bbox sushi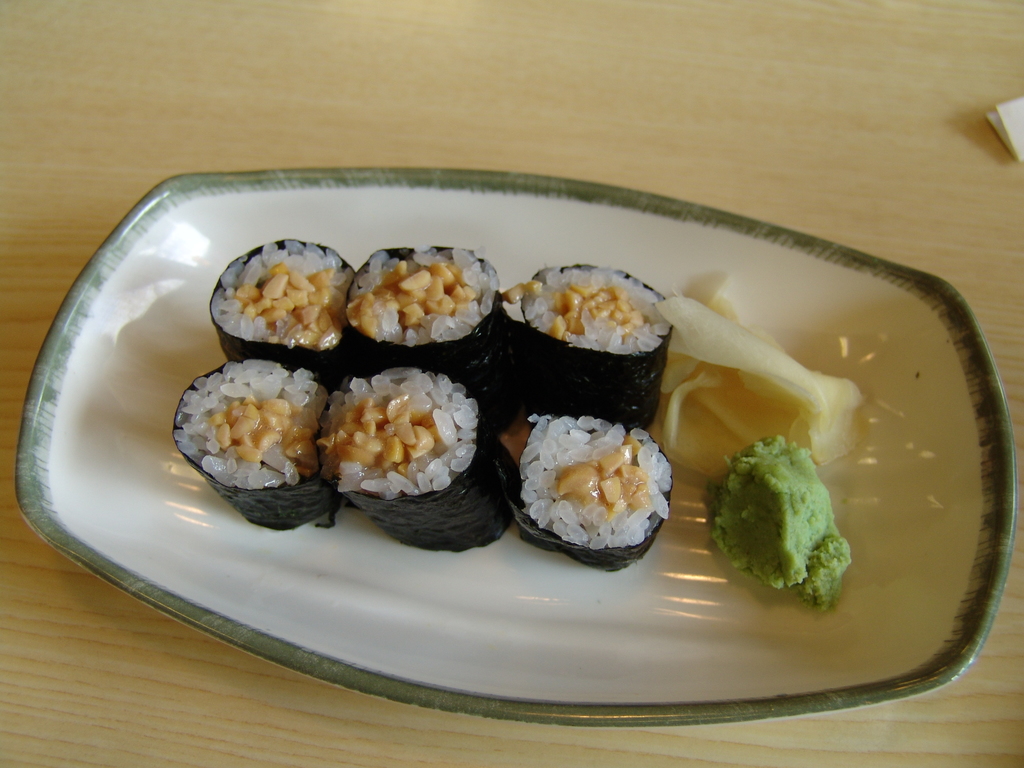
box=[500, 269, 674, 428]
